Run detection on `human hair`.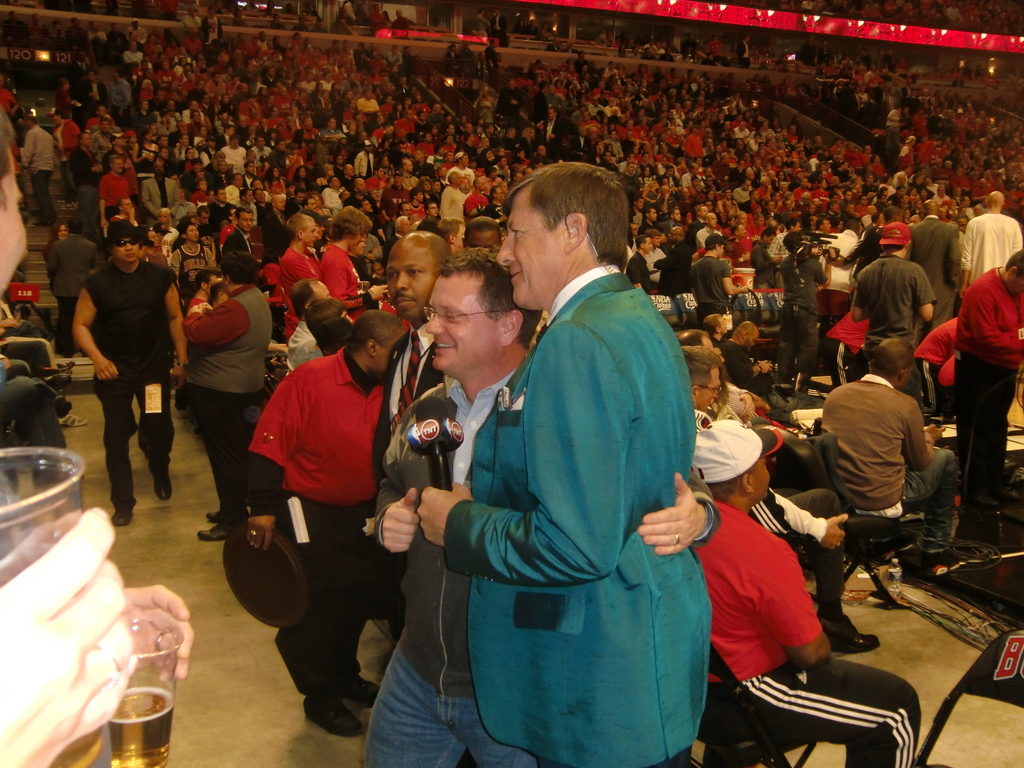
Result: [x1=783, y1=228, x2=804, y2=252].
